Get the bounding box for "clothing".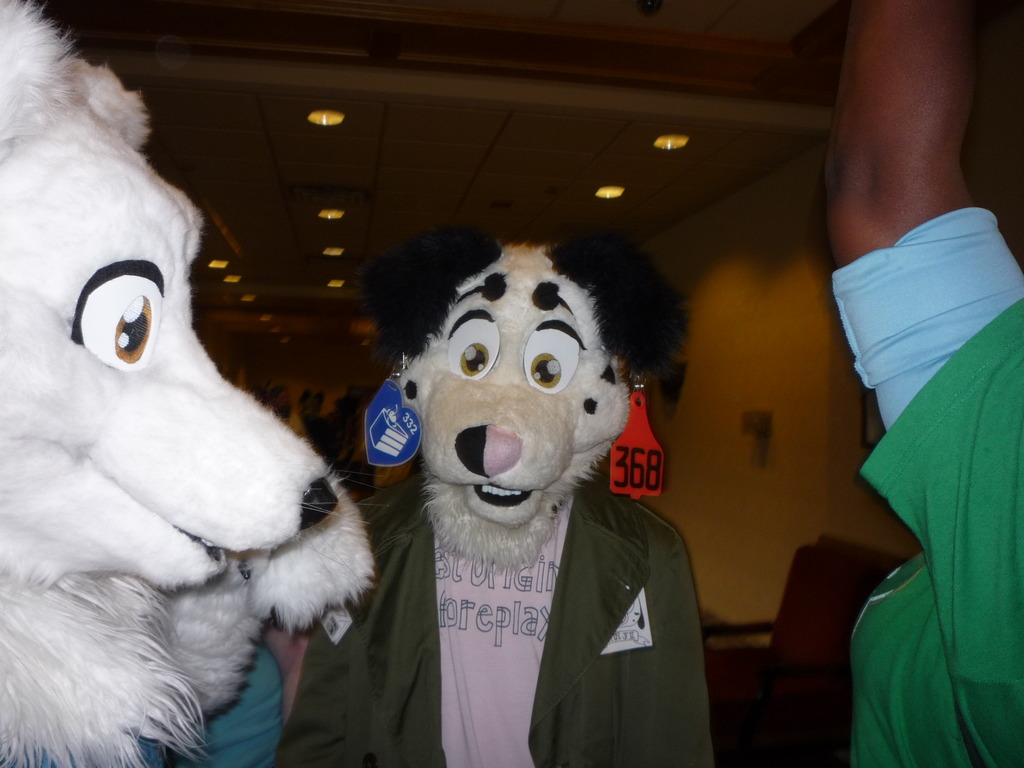
bbox=(0, 643, 280, 767).
